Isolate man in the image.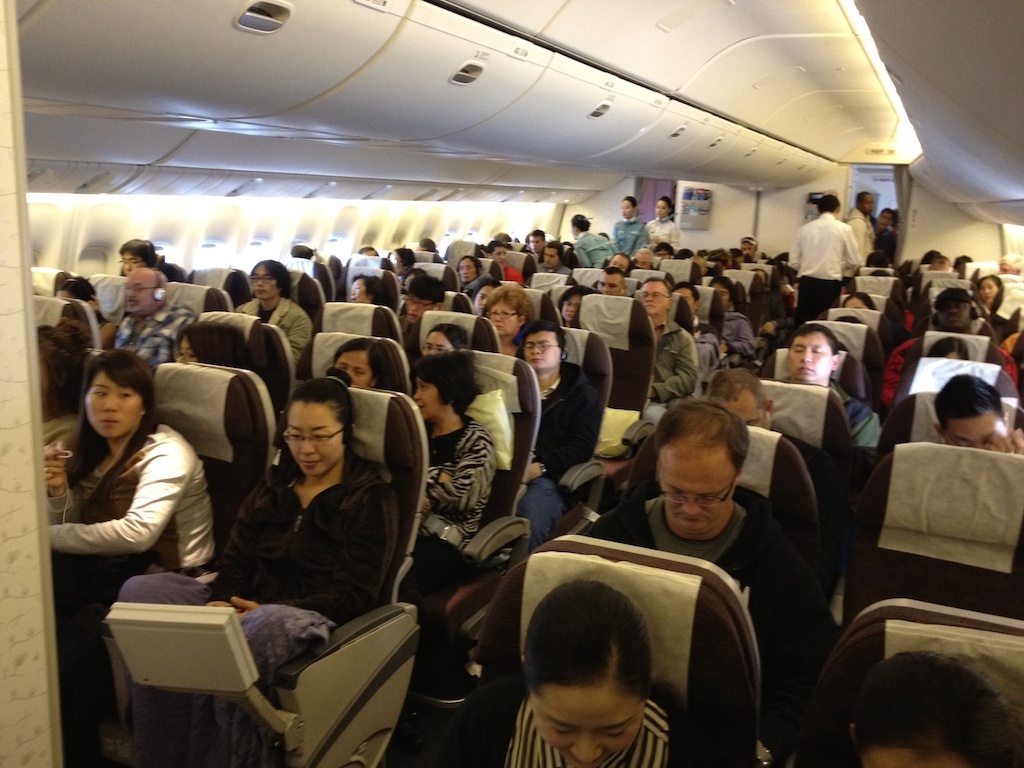
Isolated region: [102, 268, 199, 358].
